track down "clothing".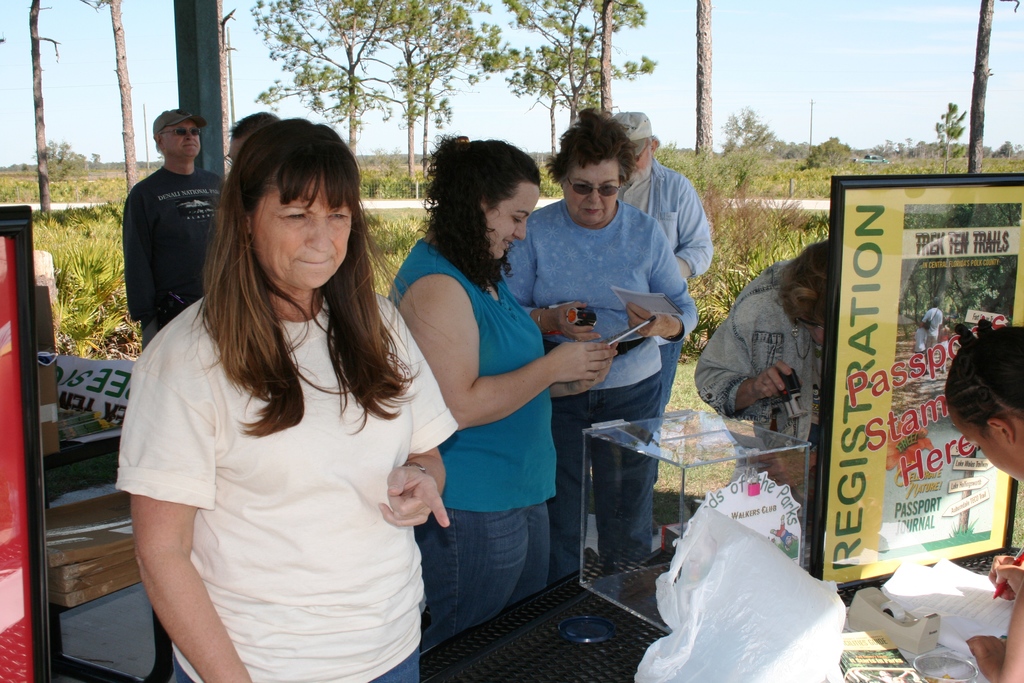
Tracked to (x1=111, y1=273, x2=465, y2=675).
